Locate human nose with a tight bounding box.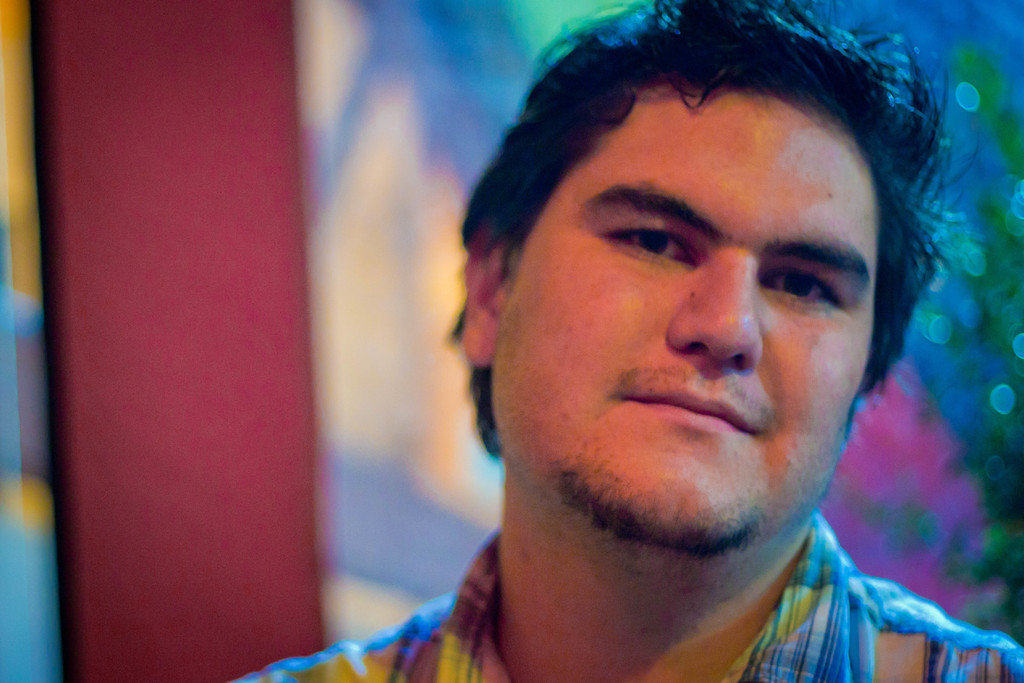
select_region(669, 264, 760, 370).
